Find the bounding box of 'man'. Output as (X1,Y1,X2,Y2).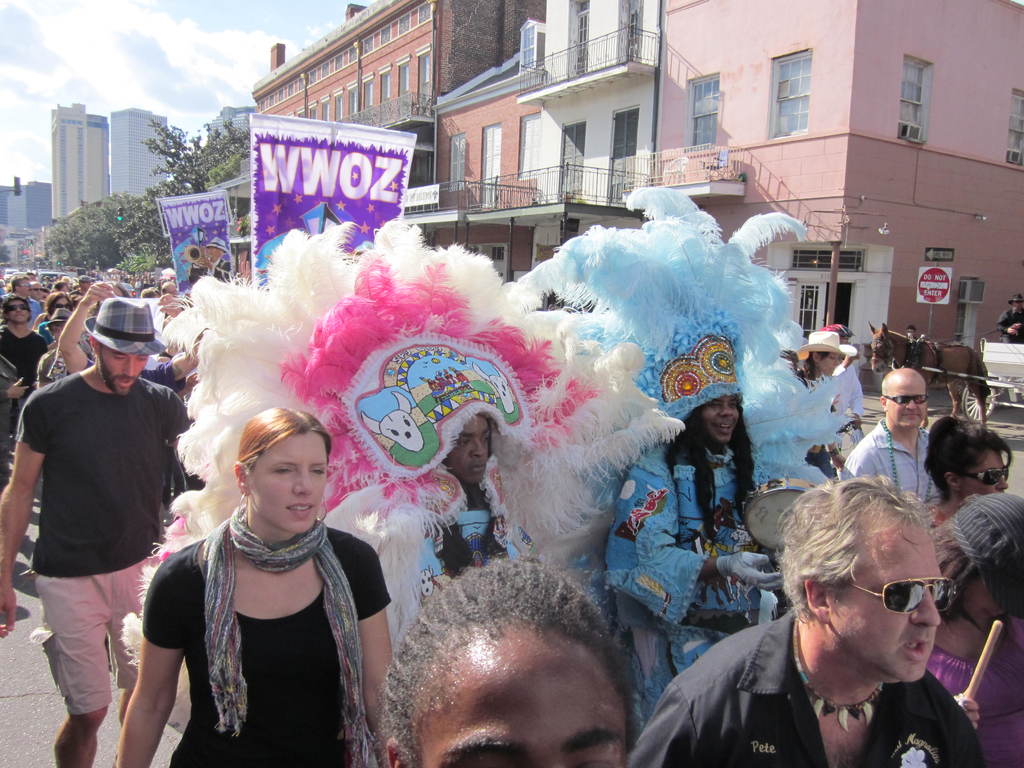
(0,296,205,767).
